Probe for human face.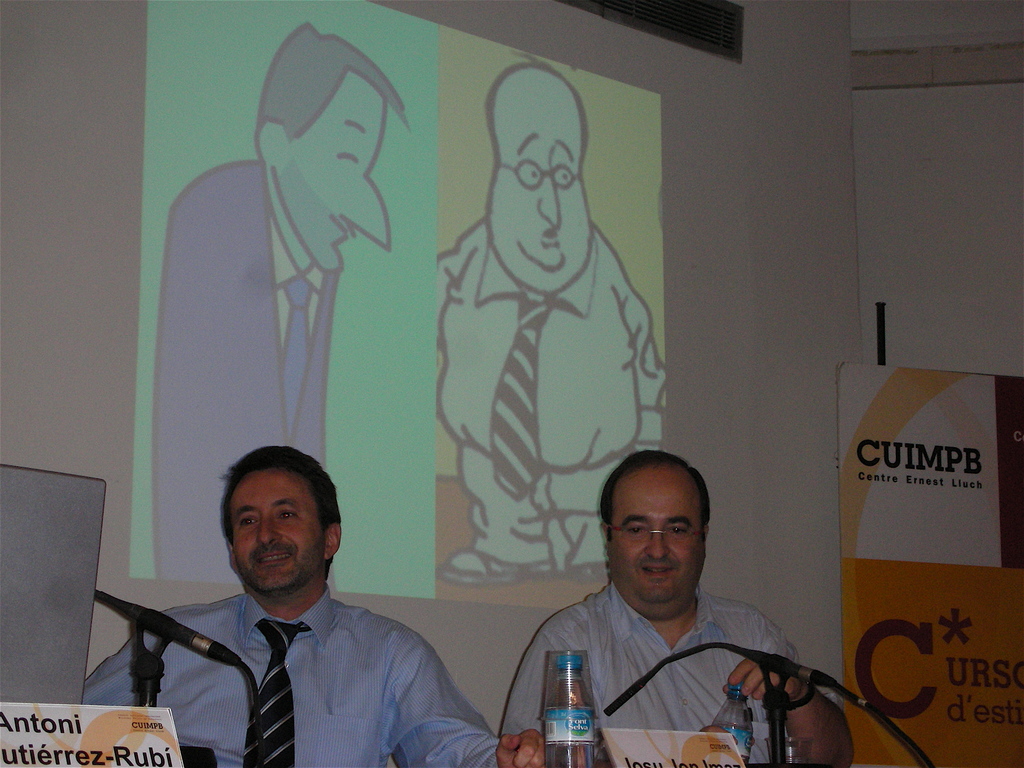
Probe result: region(231, 472, 323, 590).
